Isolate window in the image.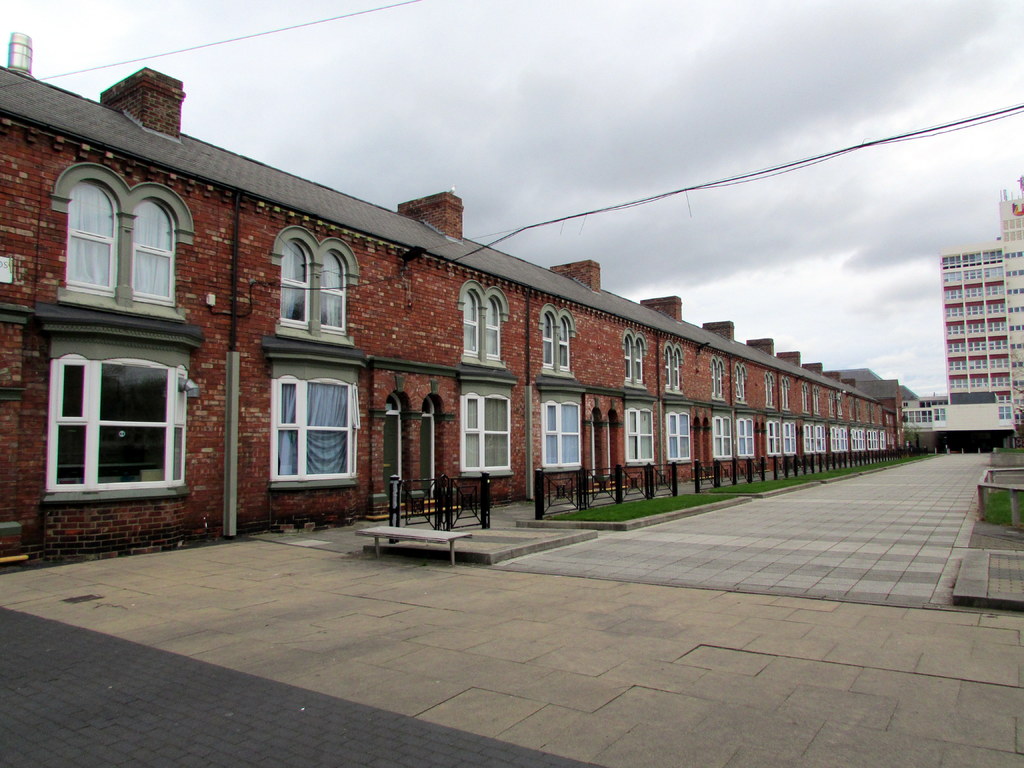
Isolated region: detection(731, 412, 760, 460).
